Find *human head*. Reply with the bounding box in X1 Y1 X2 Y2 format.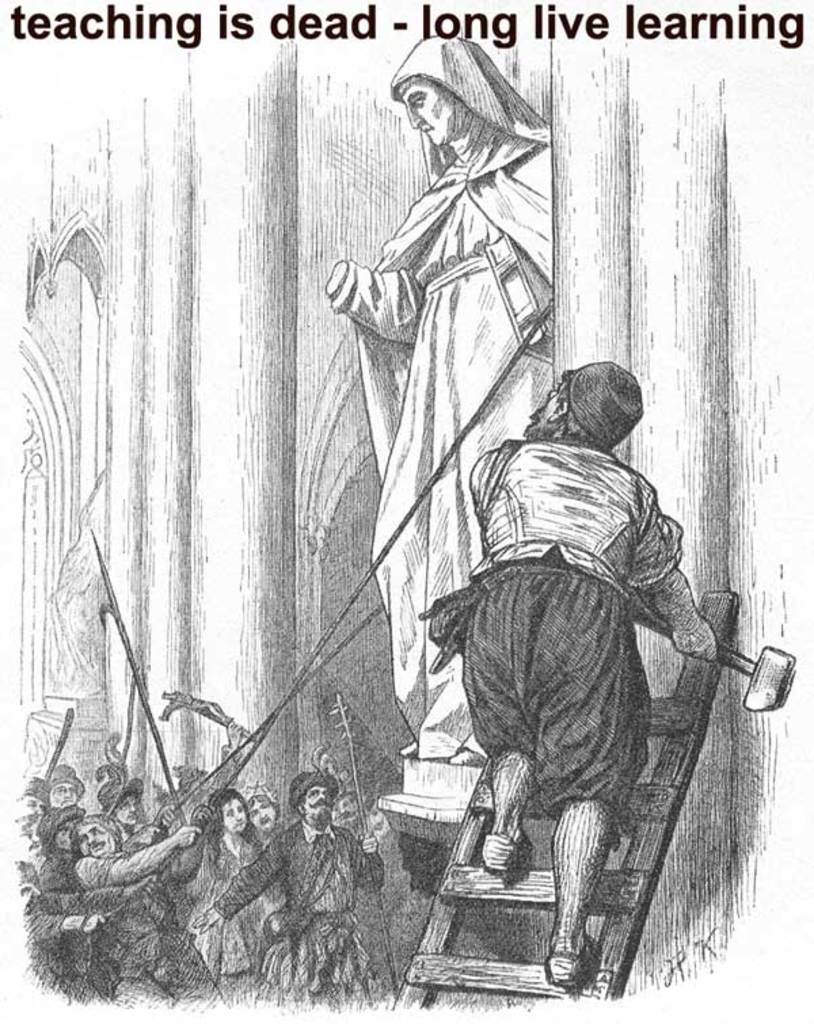
18 769 50 819.
